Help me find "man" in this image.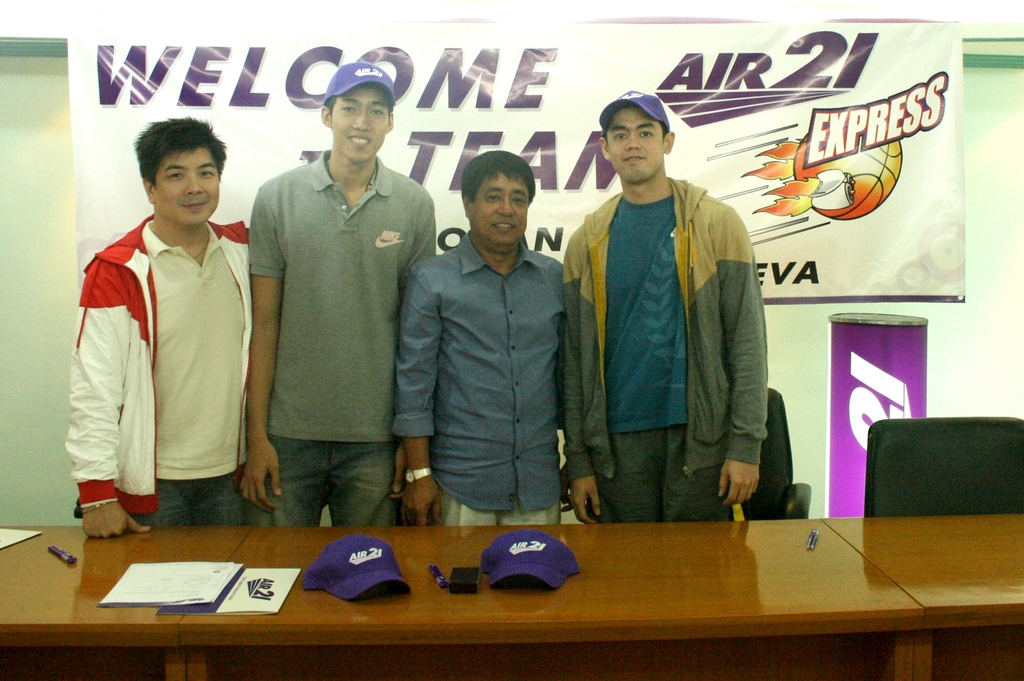
Found it: x1=400 y1=152 x2=573 y2=532.
